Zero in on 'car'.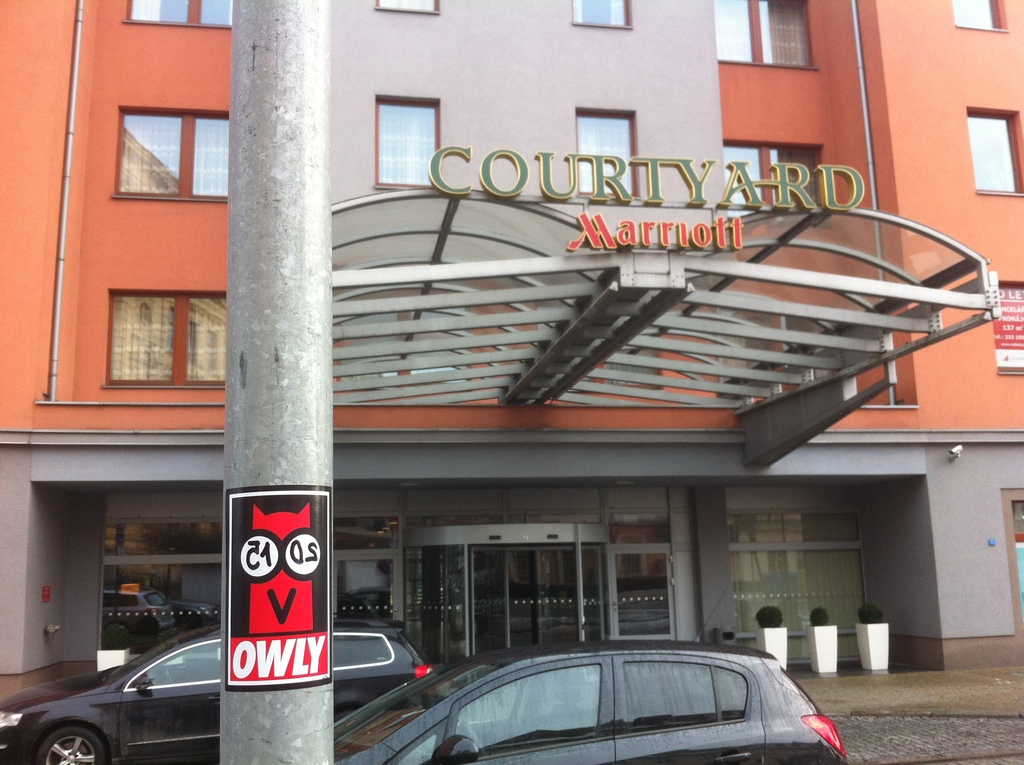
Zeroed in: rect(0, 618, 436, 764).
